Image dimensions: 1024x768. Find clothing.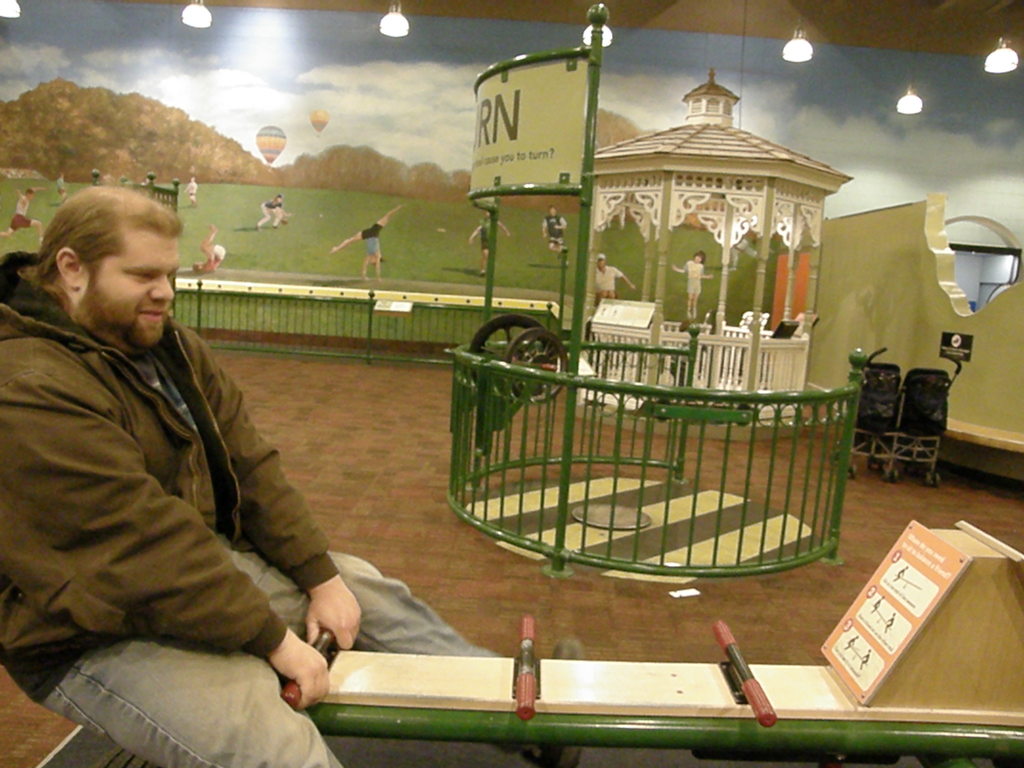
{"x1": 540, "y1": 213, "x2": 566, "y2": 248}.
